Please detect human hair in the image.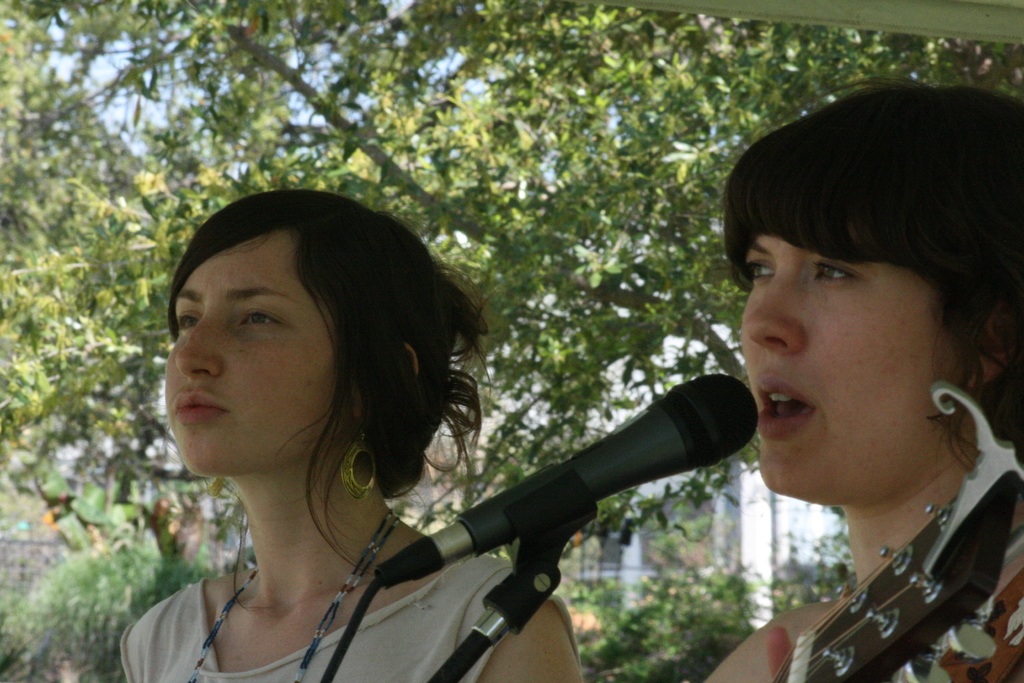
[719,80,1021,507].
